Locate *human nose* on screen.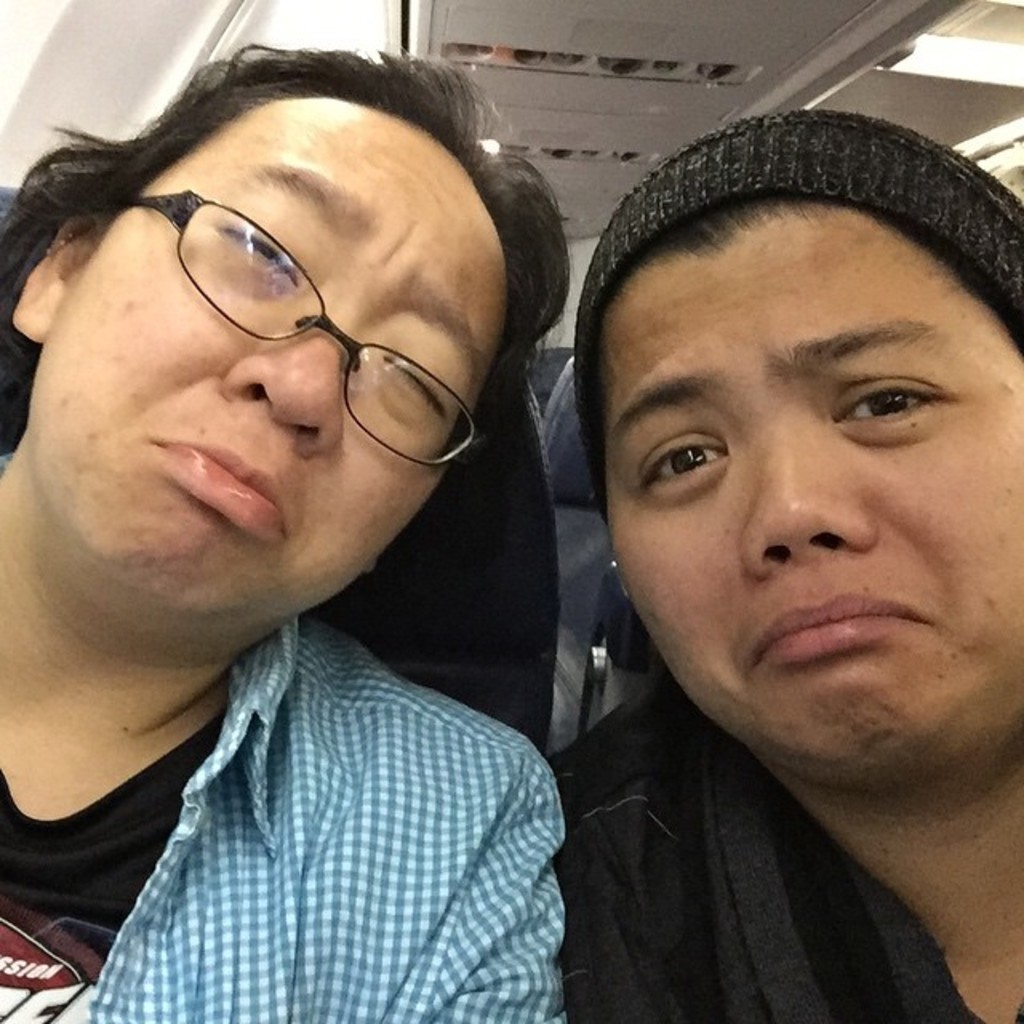
On screen at Rect(218, 331, 341, 448).
